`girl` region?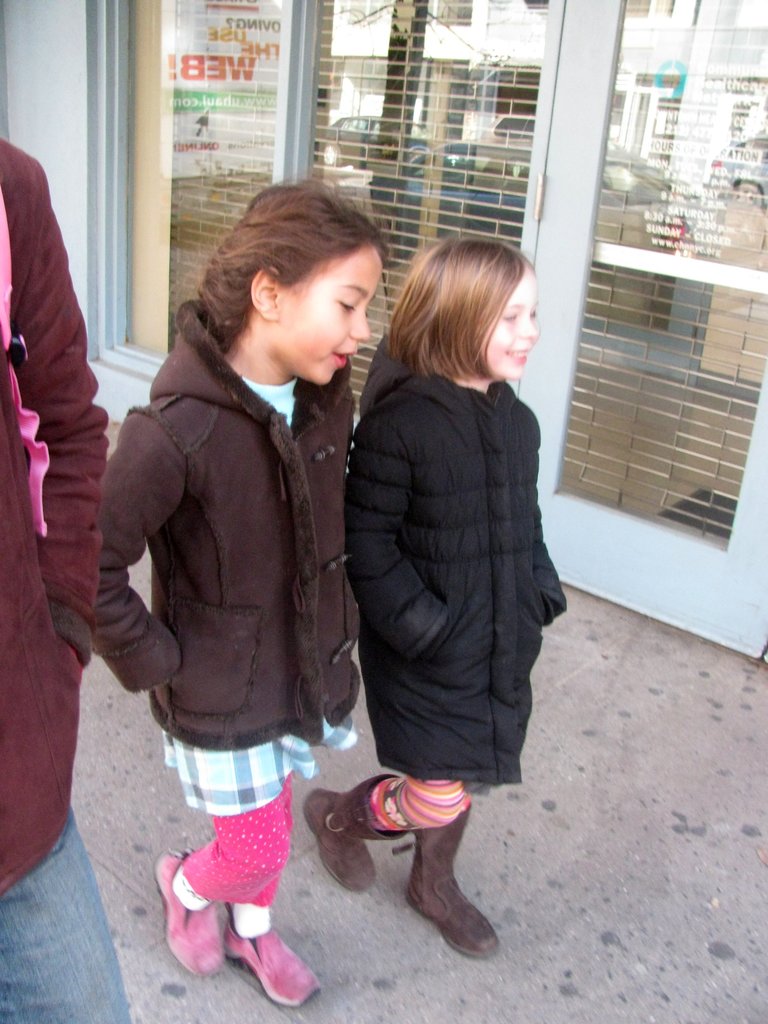
left=85, top=178, right=381, bottom=1009
